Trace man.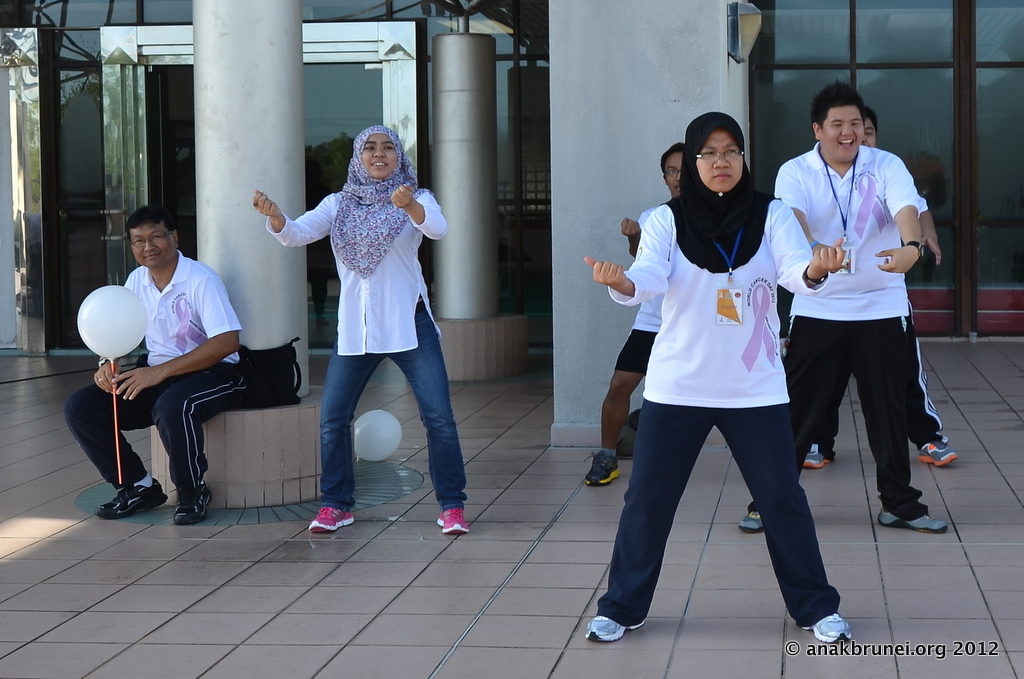
Traced to crop(584, 141, 689, 490).
